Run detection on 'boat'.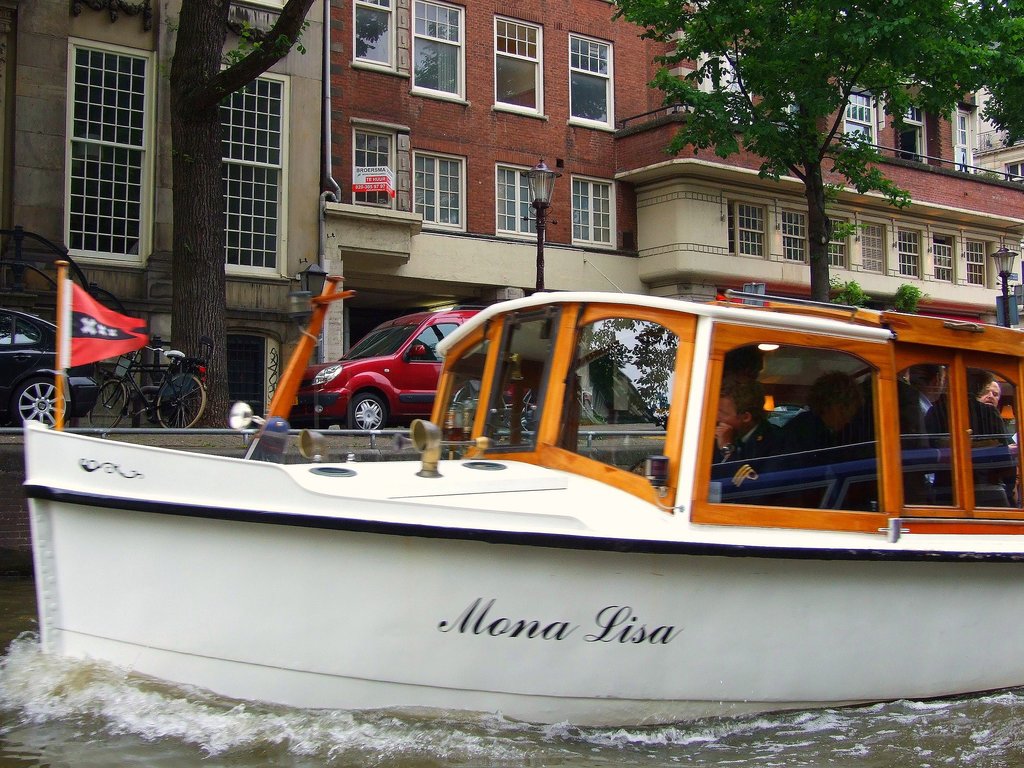
Result: box=[46, 223, 1023, 689].
